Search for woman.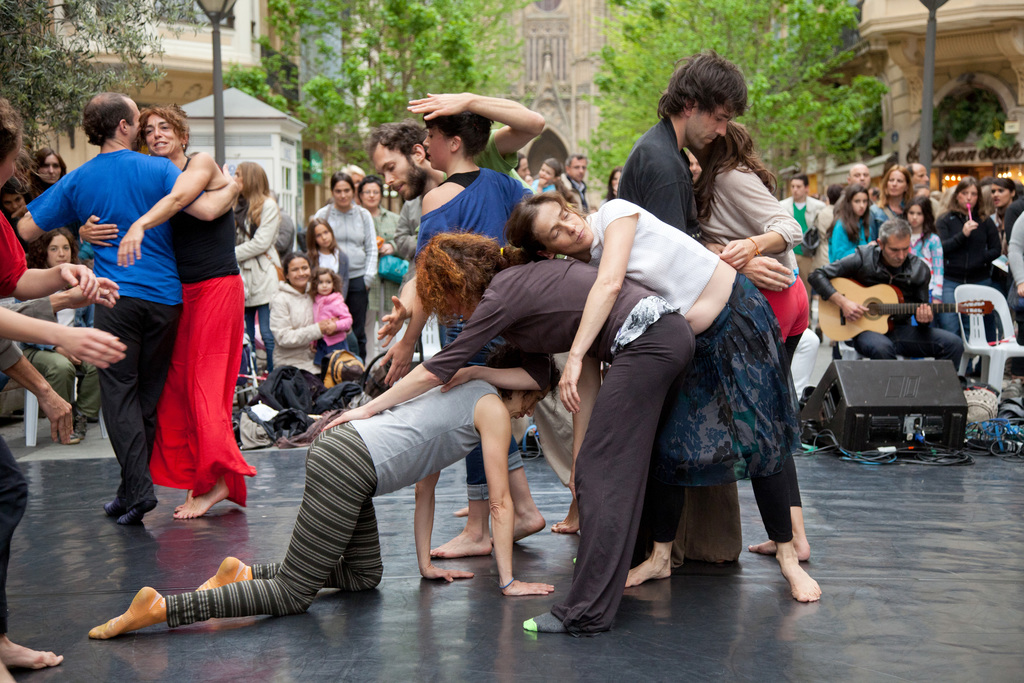
Found at bbox=(20, 144, 68, 202).
